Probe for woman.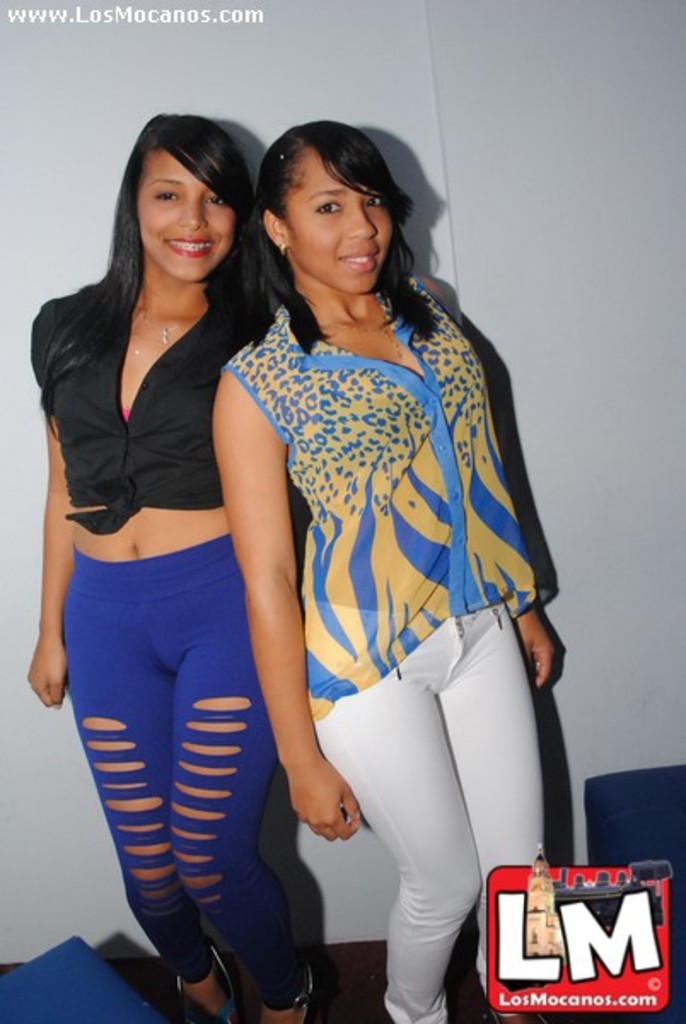
Probe result: [left=138, top=109, right=538, bottom=1000].
